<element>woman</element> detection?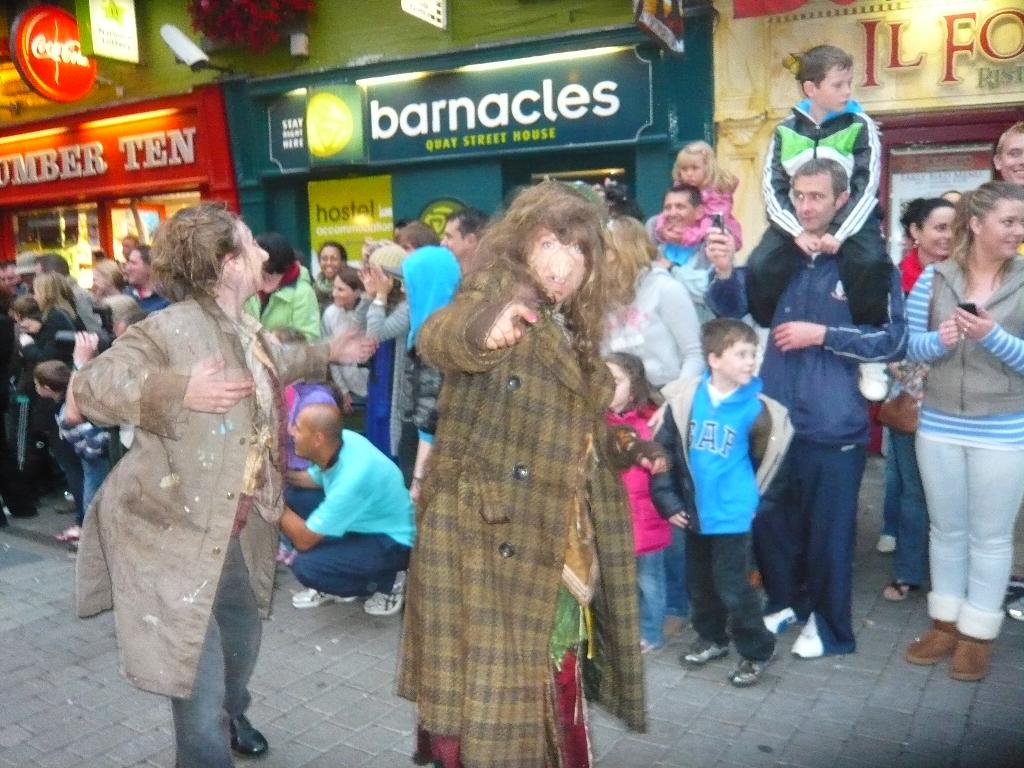
x1=93 y1=260 x2=120 y2=295
